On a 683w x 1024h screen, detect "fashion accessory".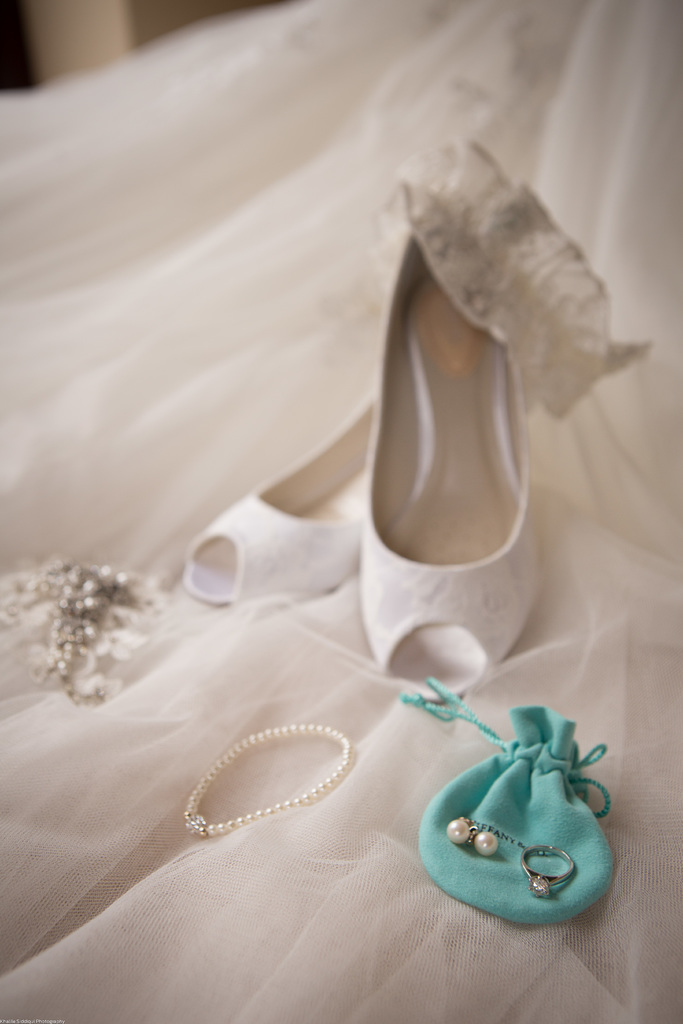
crop(183, 391, 378, 612).
